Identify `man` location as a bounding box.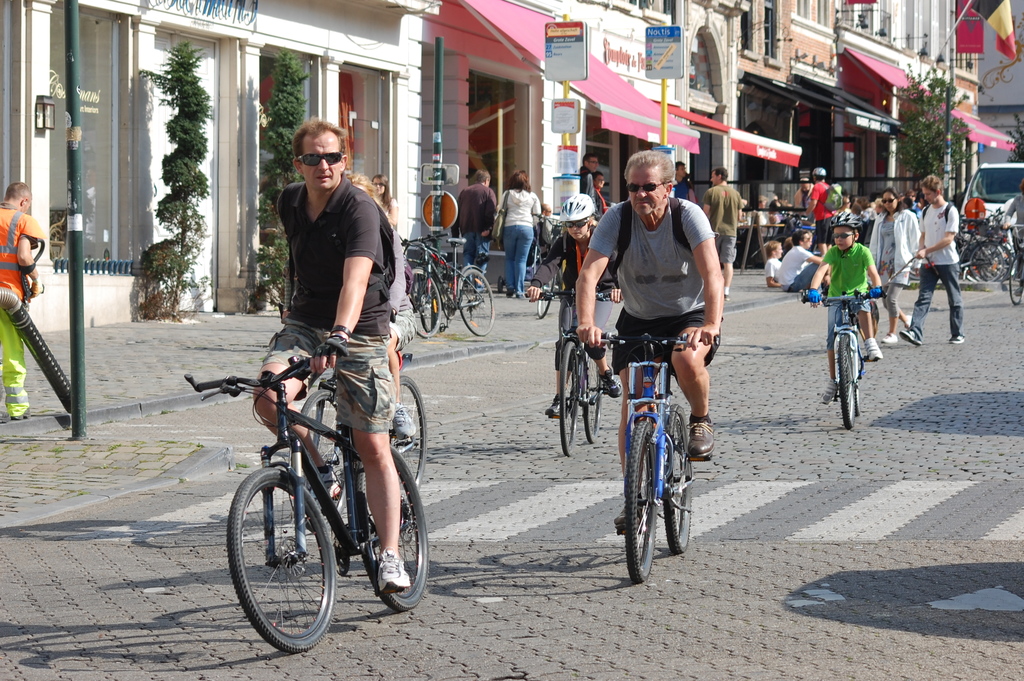
bbox=(580, 149, 740, 449).
